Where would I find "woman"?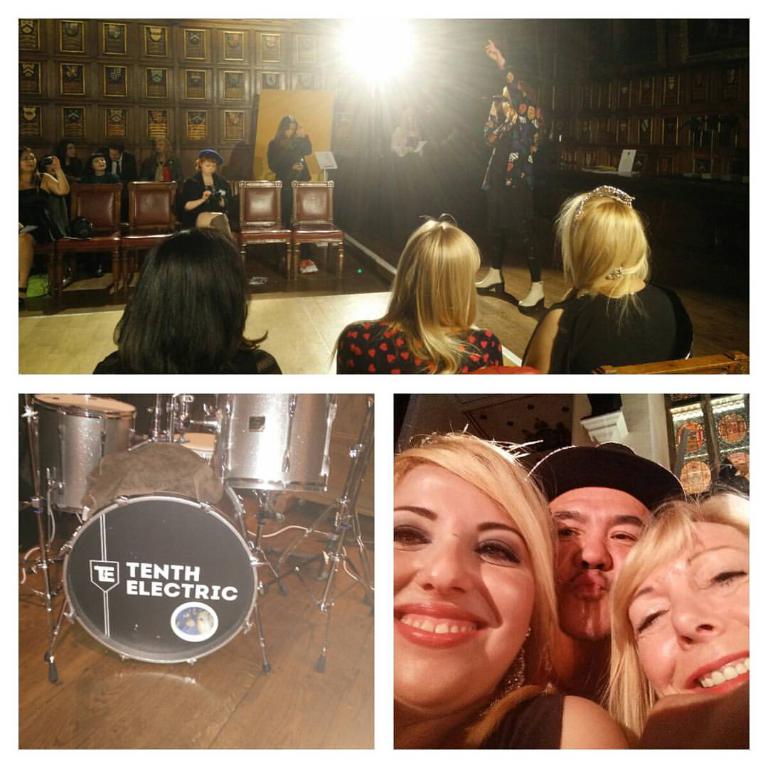
At <box>329,218,502,378</box>.
